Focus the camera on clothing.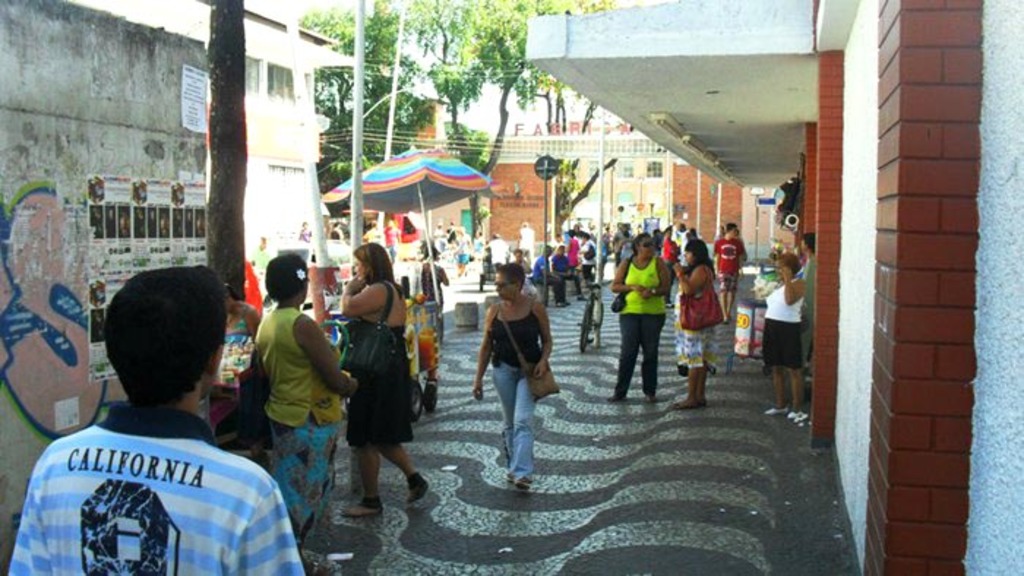
Focus region: box=[490, 298, 551, 477].
